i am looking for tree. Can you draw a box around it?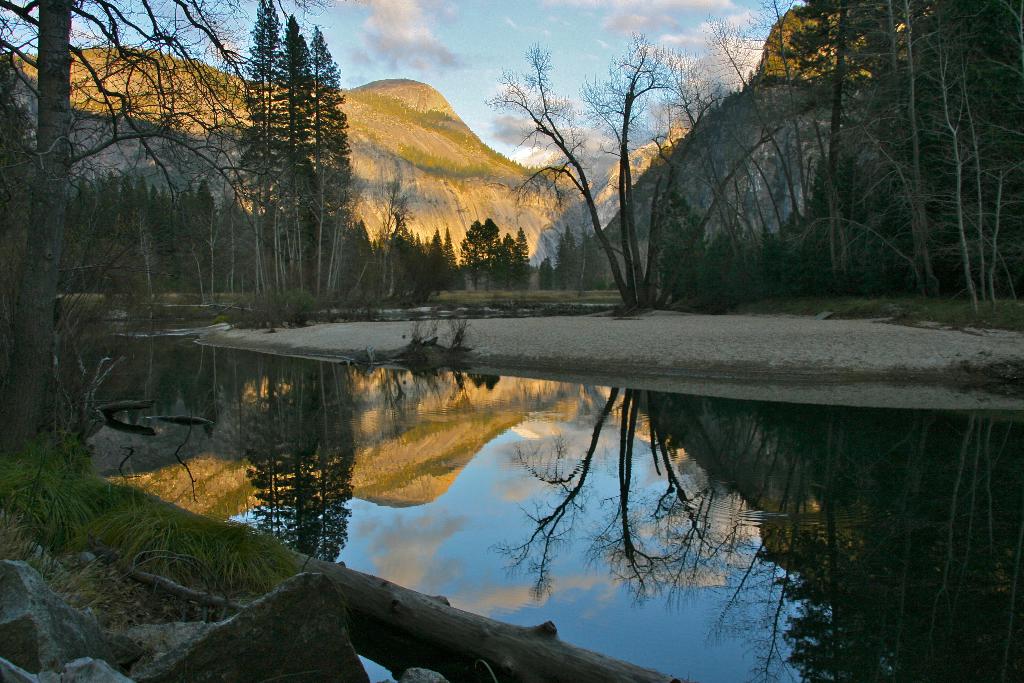
Sure, the bounding box is select_region(497, 38, 692, 304).
